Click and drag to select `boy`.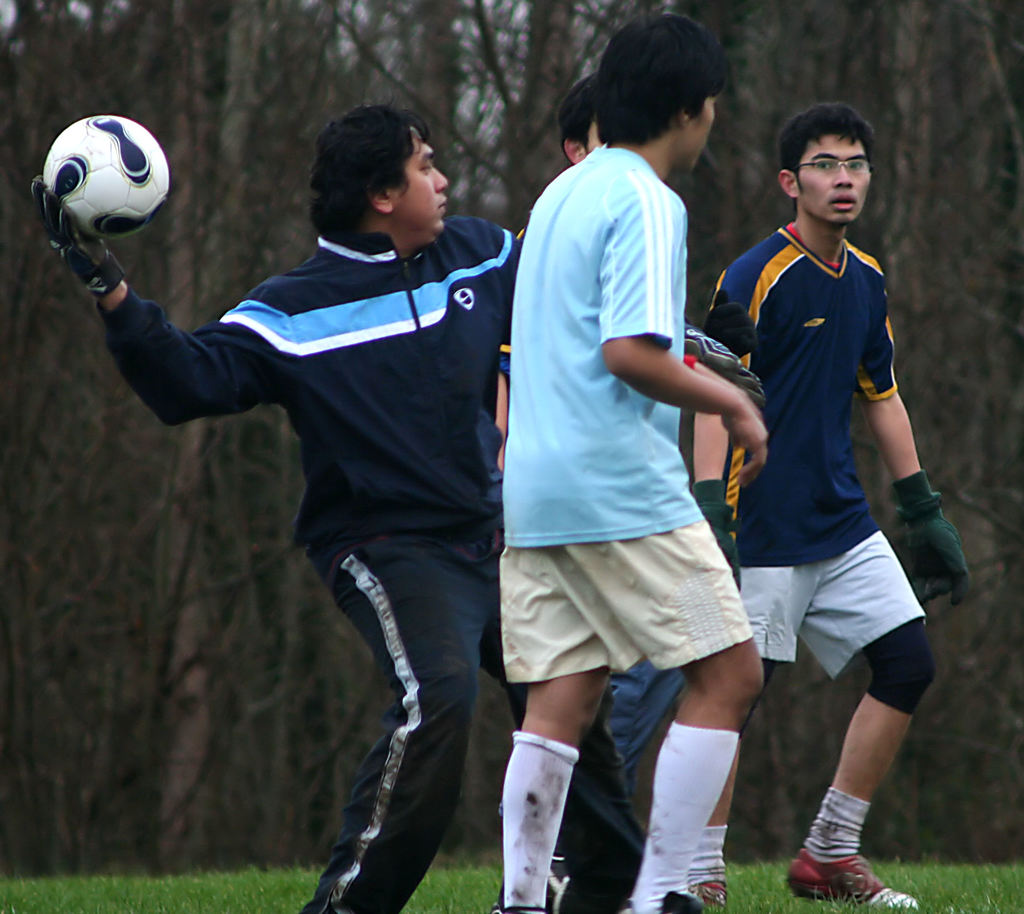
Selection: box(91, 104, 617, 880).
